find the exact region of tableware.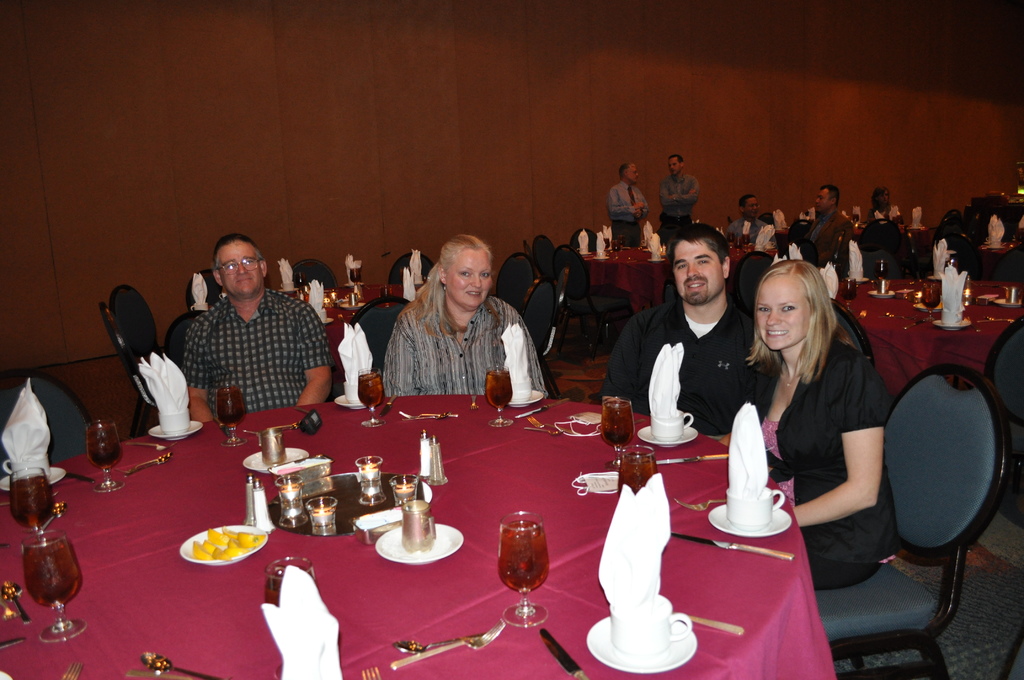
Exact region: 376/522/465/566.
